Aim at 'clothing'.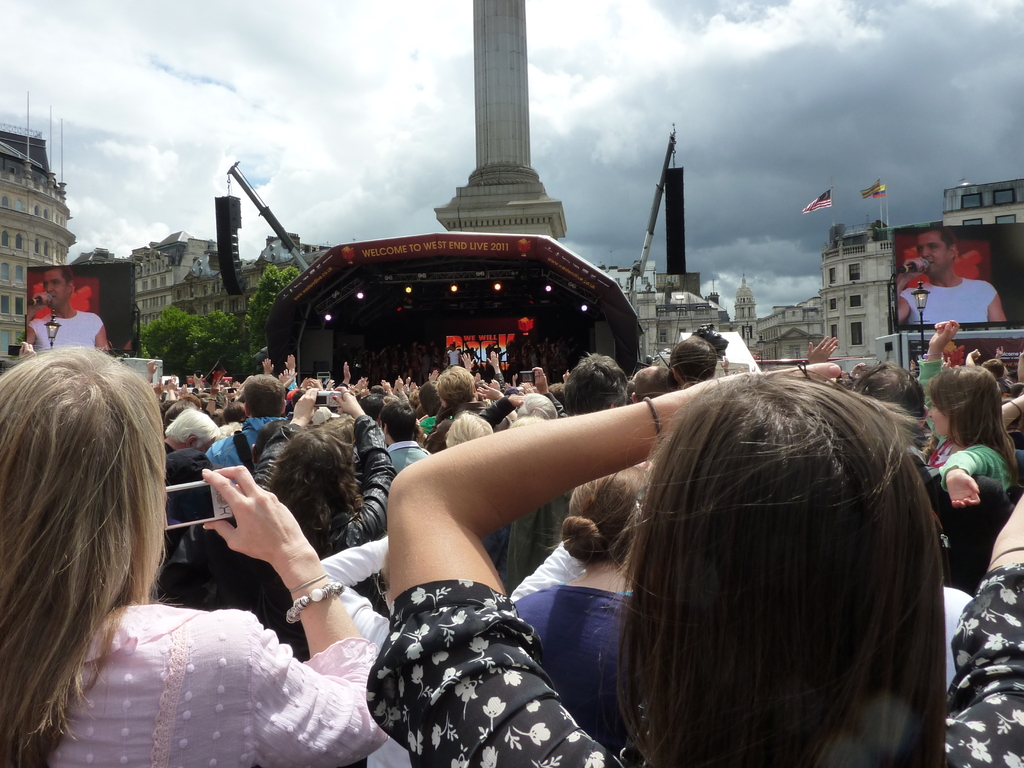
Aimed at bbox(424, 398, 493, 456).
